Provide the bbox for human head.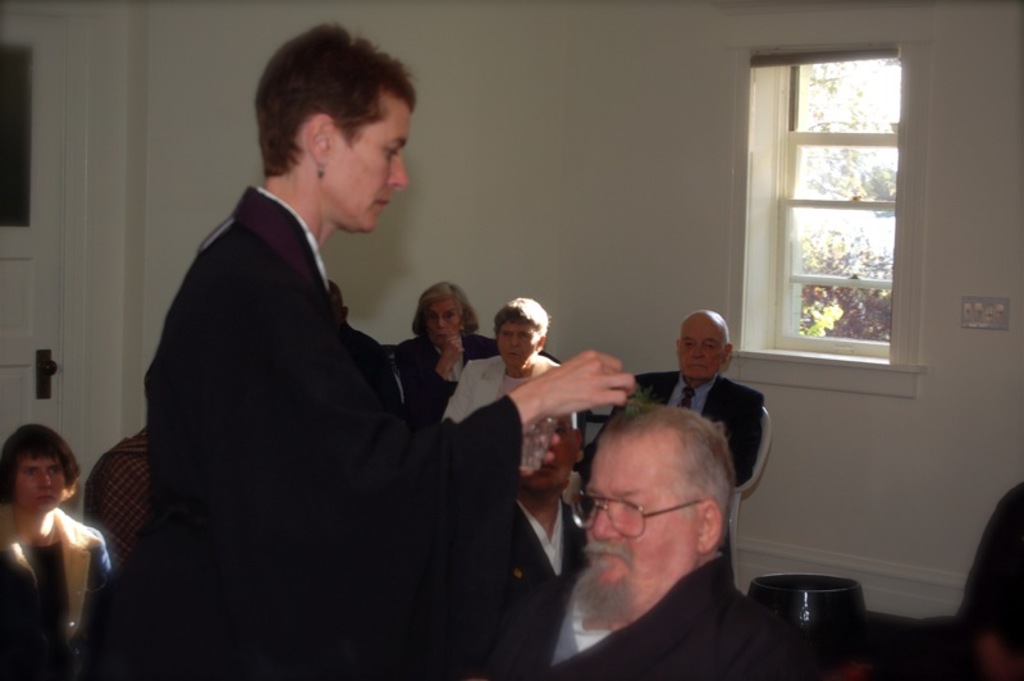
box(579, 405, 760, 590).
